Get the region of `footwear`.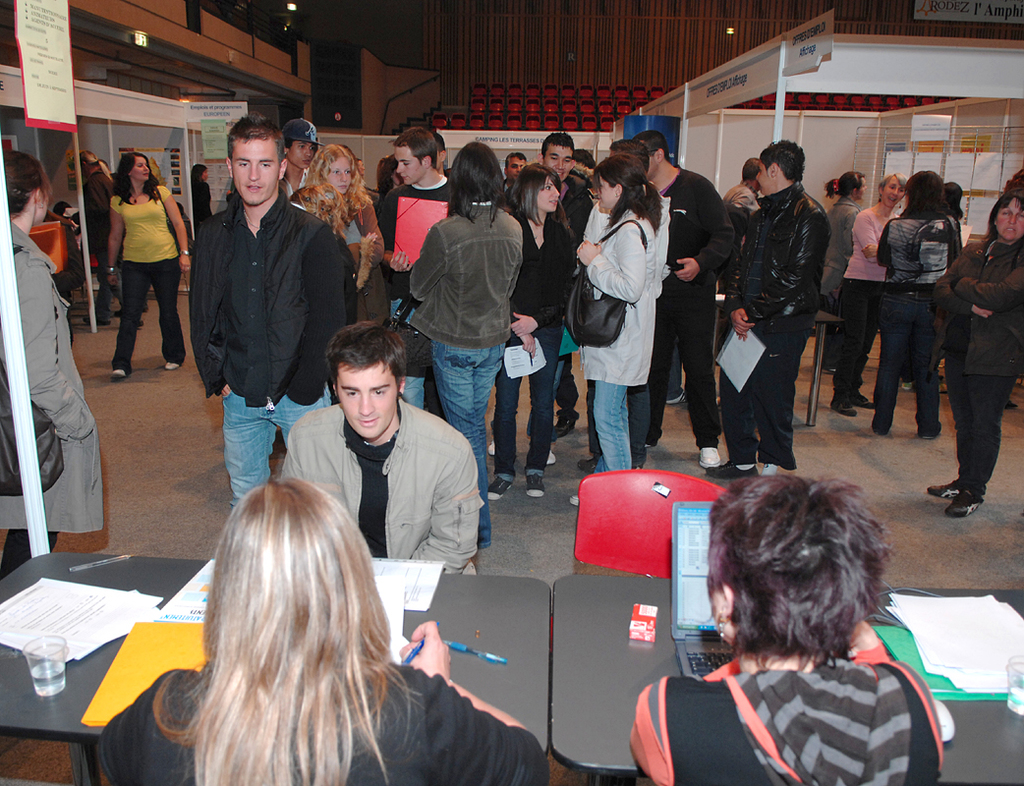
<box>113,366,128,379</box>.
